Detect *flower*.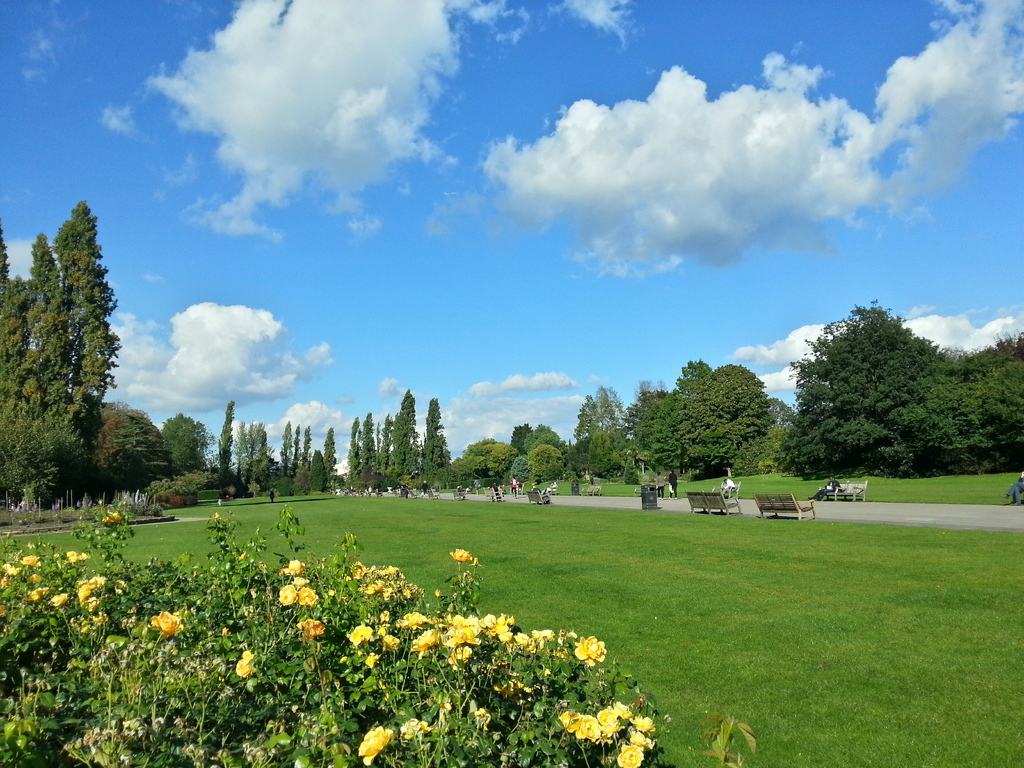
Detected at select_region(236, 648, 257, 678).
